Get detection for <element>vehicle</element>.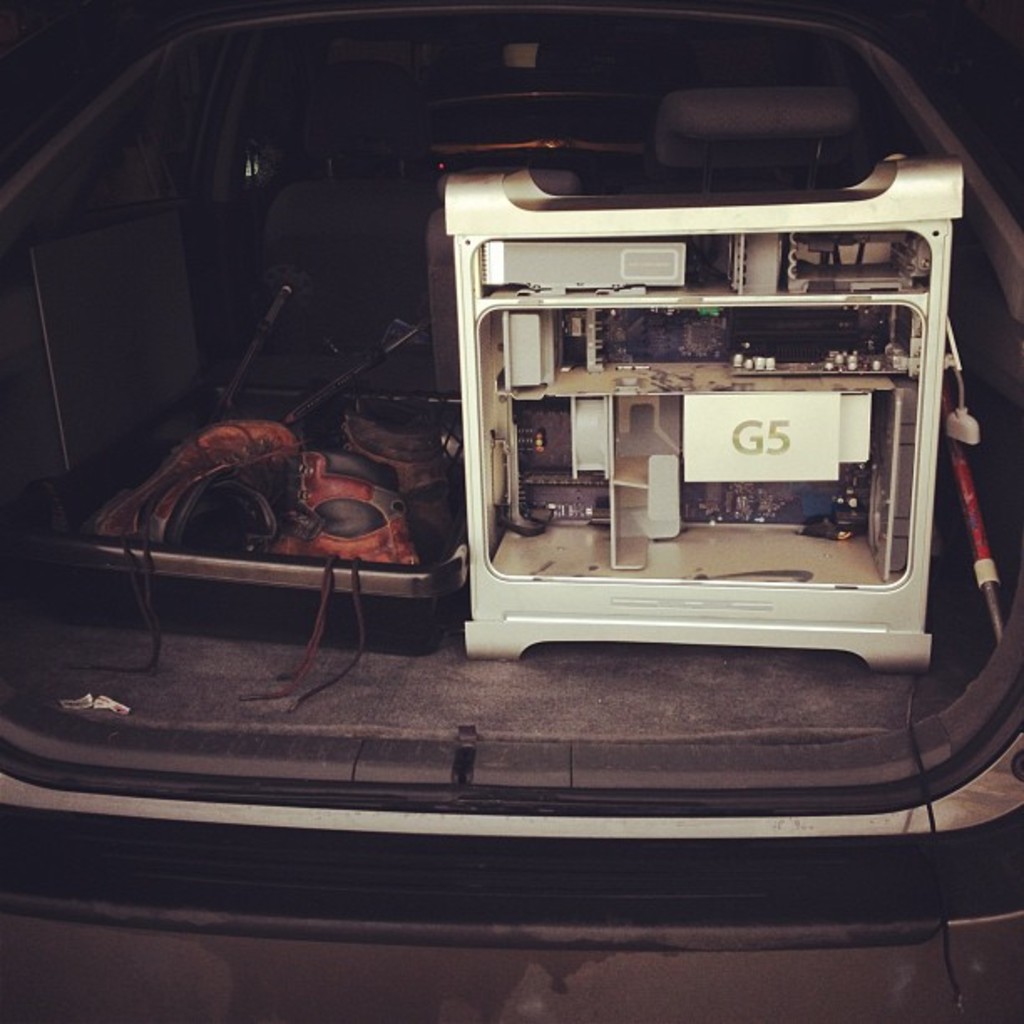
Detection: x1=0 y1=0 x2=1022 y2=1022.
